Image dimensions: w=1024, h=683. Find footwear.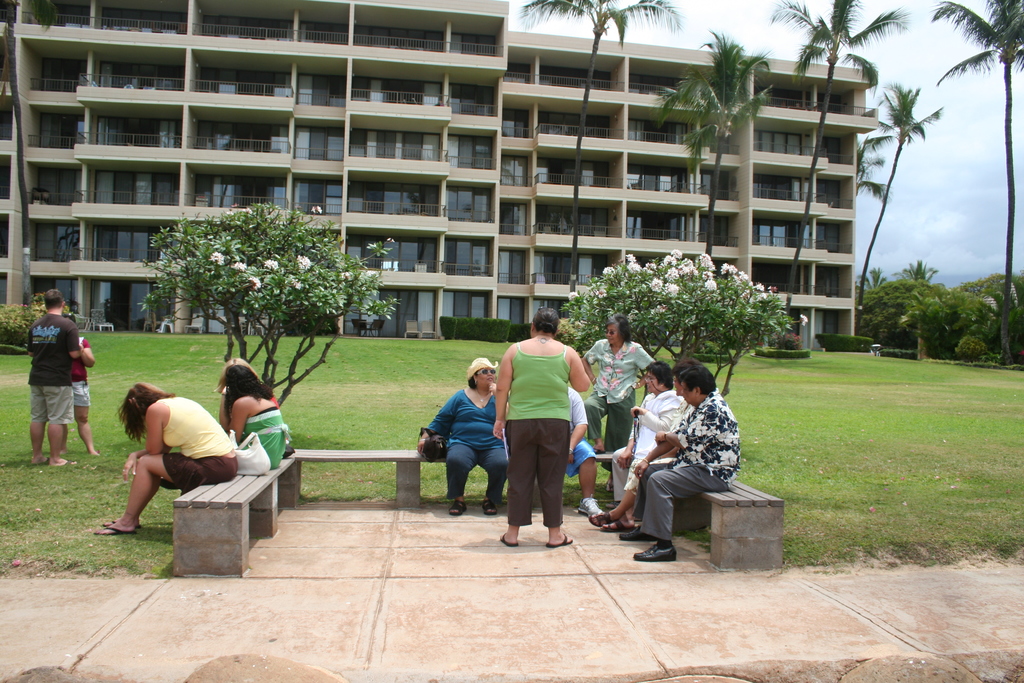
BBox(600, 516, 636, 531).
